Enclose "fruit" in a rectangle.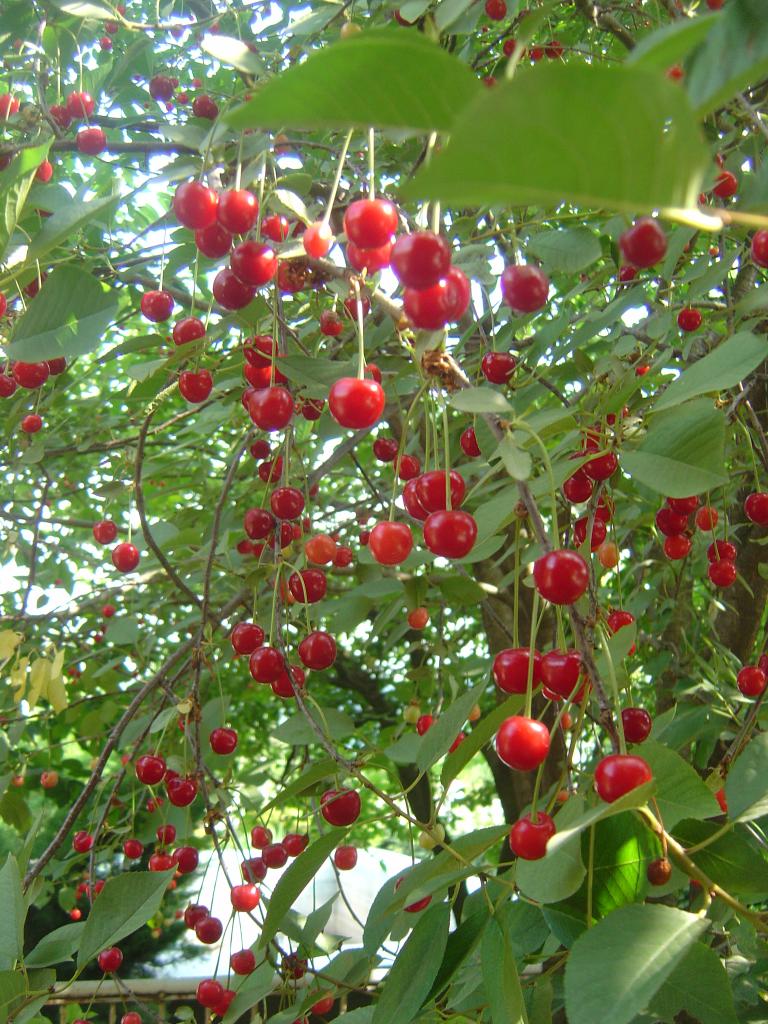
(591,755,653,803).
